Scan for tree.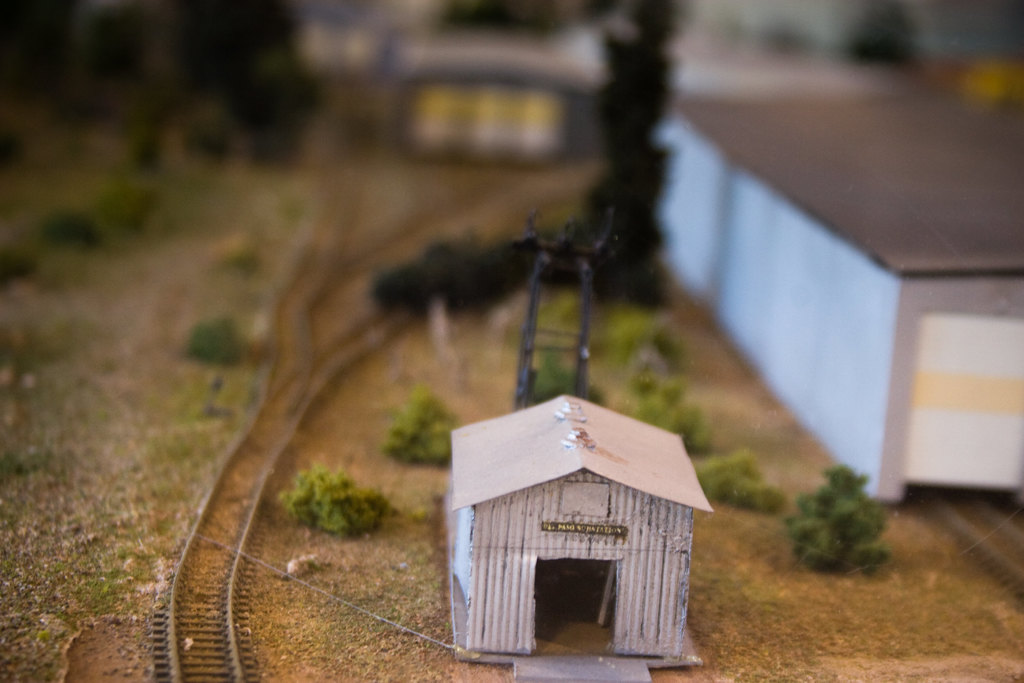
Scan result: crop(680, 456, 785, 519).
